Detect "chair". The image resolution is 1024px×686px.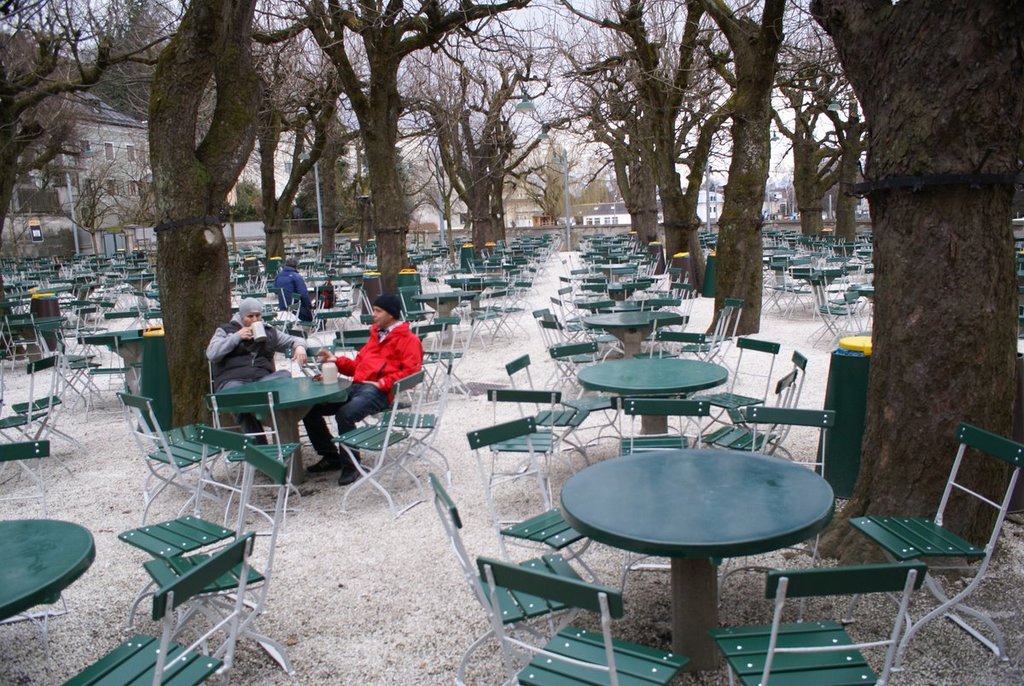
[left=506, top=353, right=587, bottom=462].
